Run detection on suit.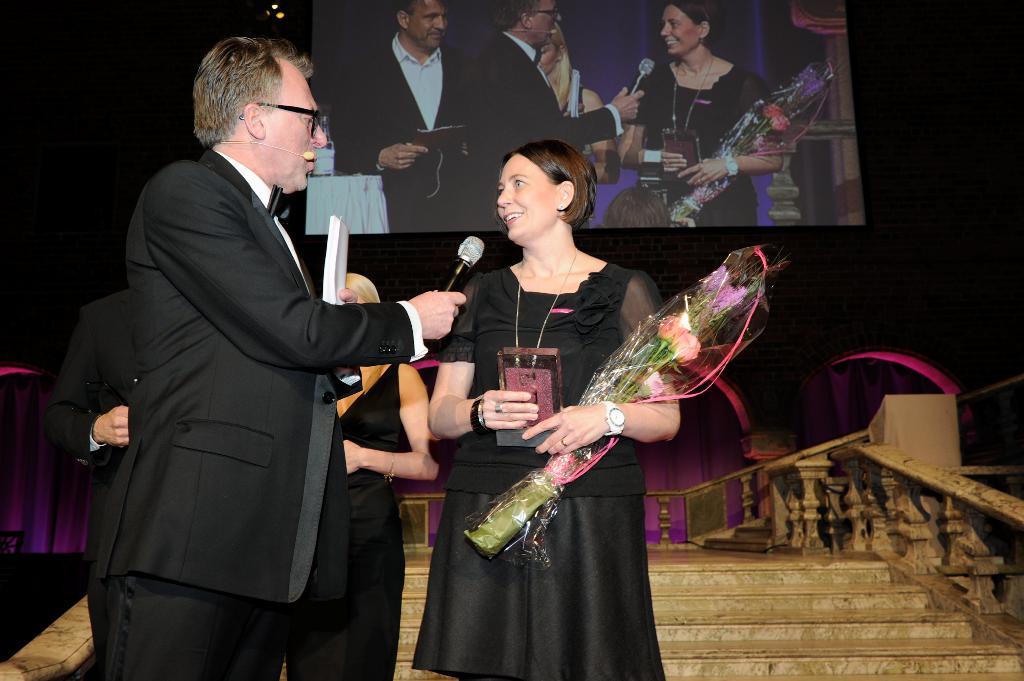
Result: x1=61, y1=47, x2=431, y2=676.
